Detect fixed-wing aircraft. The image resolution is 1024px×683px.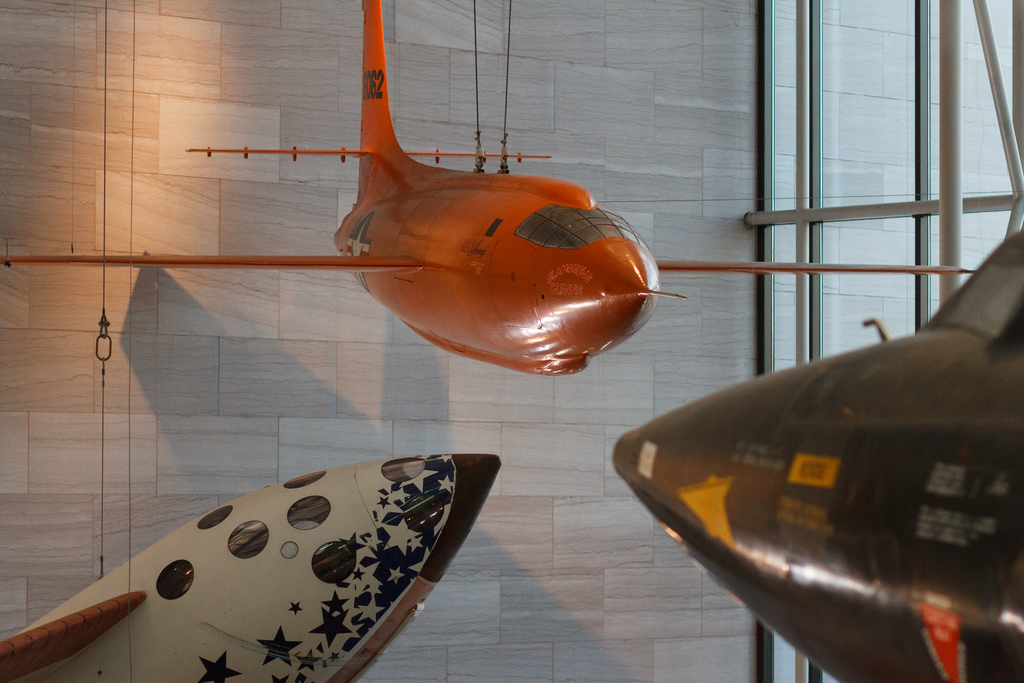
[609, 219, 1023, 682].
